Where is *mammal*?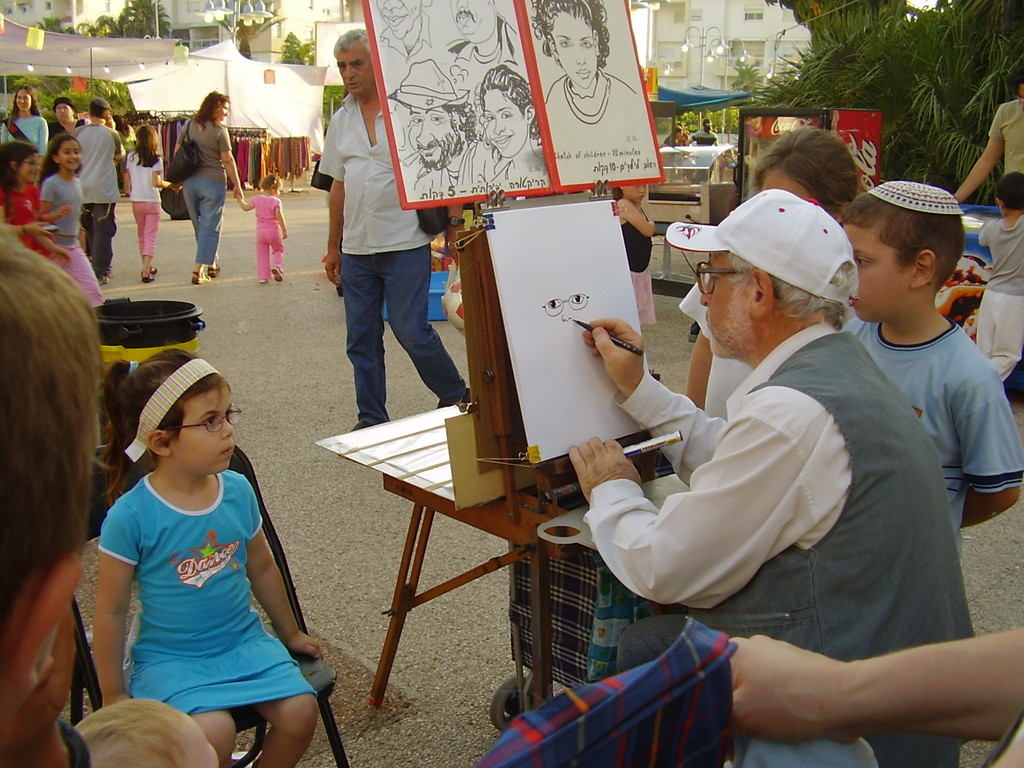
(235,170,289,279).
